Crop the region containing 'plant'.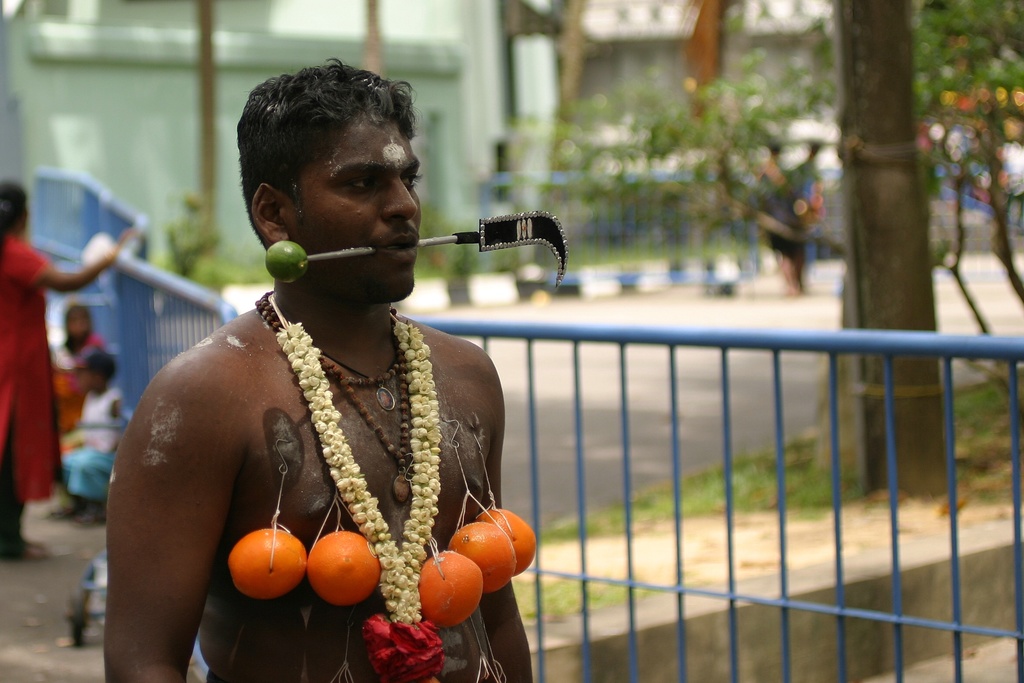
Crop region: region(140, 190, 278, 296).
